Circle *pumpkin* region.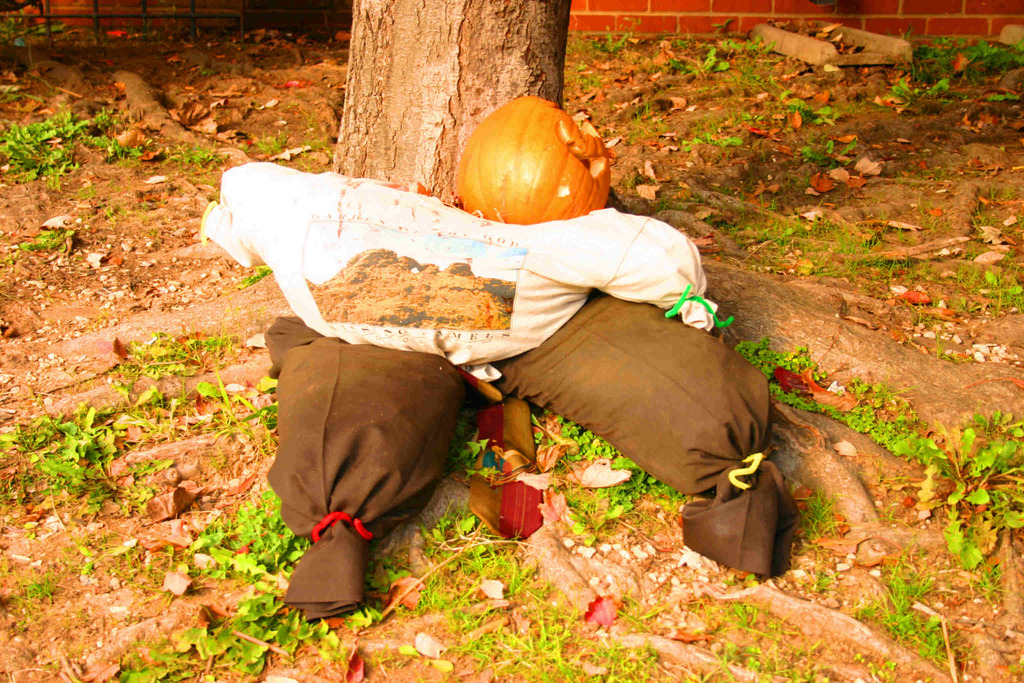
Region: BBox(454, 96, 614, 225).
